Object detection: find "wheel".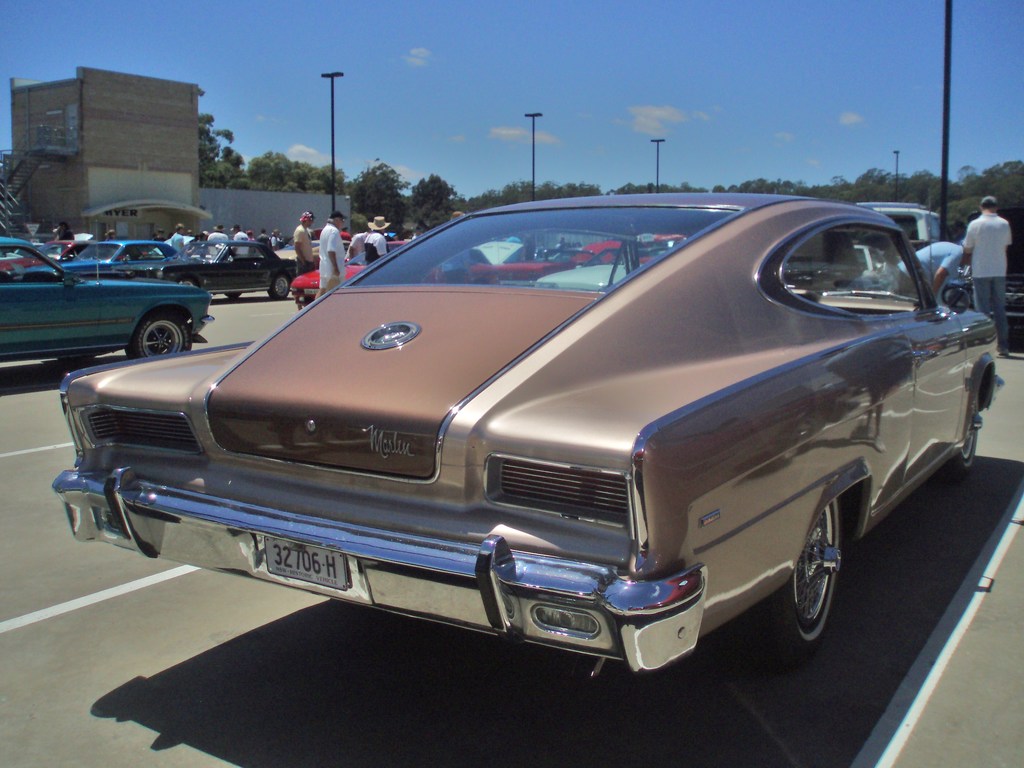
bbox(128, 307, 195, 357).
